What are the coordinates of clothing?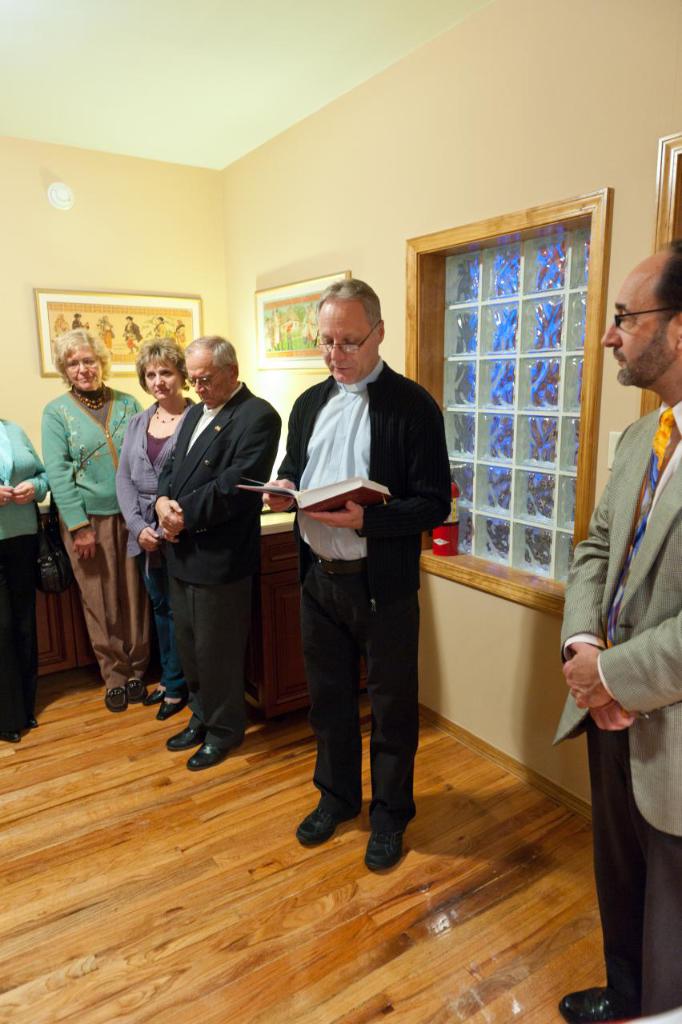
[x1=0, y1=416, x2=45, y2=722].
